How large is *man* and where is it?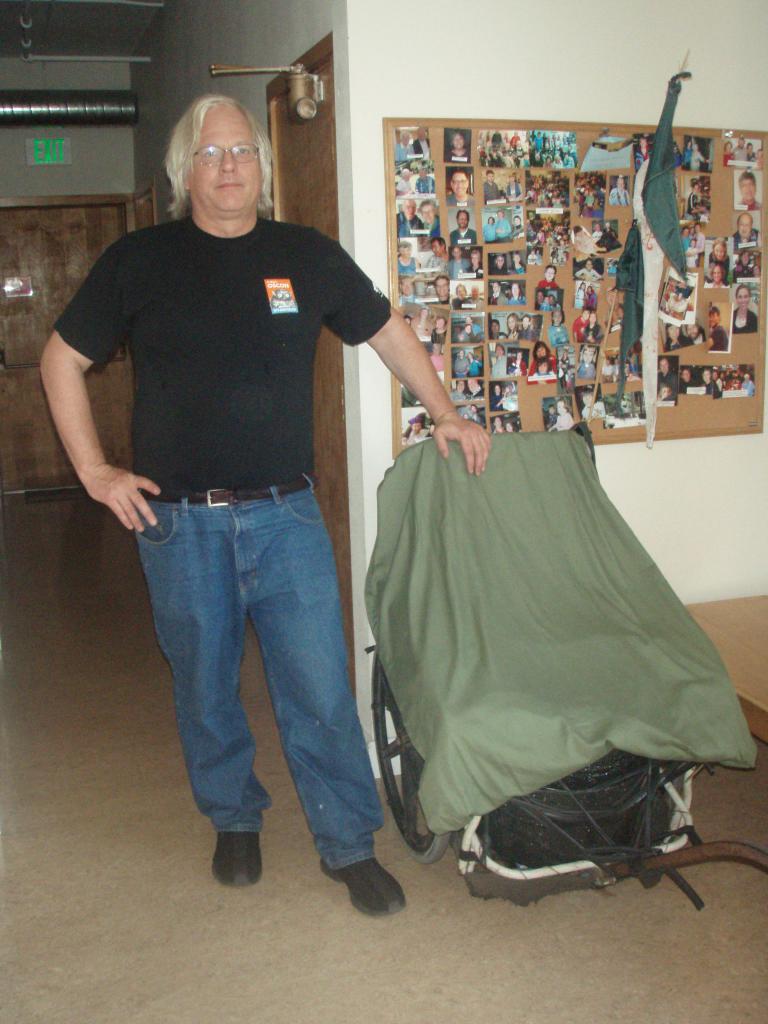
Bounding box: pyautogui.locateOnScreen(396, 275, 420, 306).
